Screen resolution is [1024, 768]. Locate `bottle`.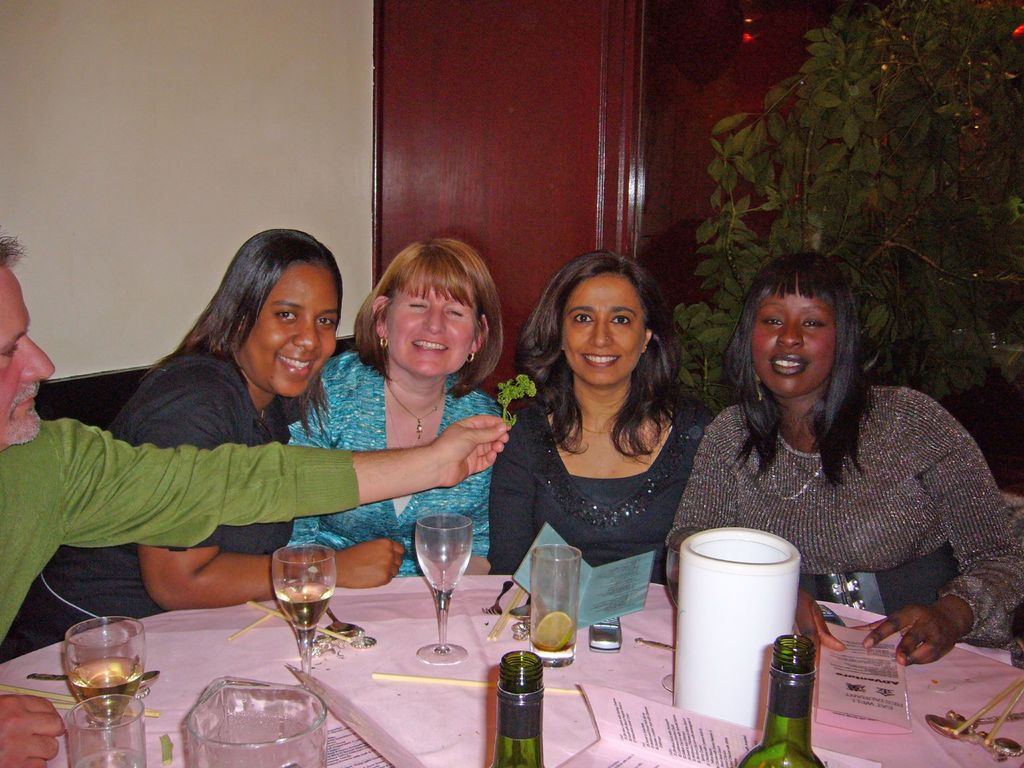
pyautogui.locateOnScreen(737, 633, 827, 767).
